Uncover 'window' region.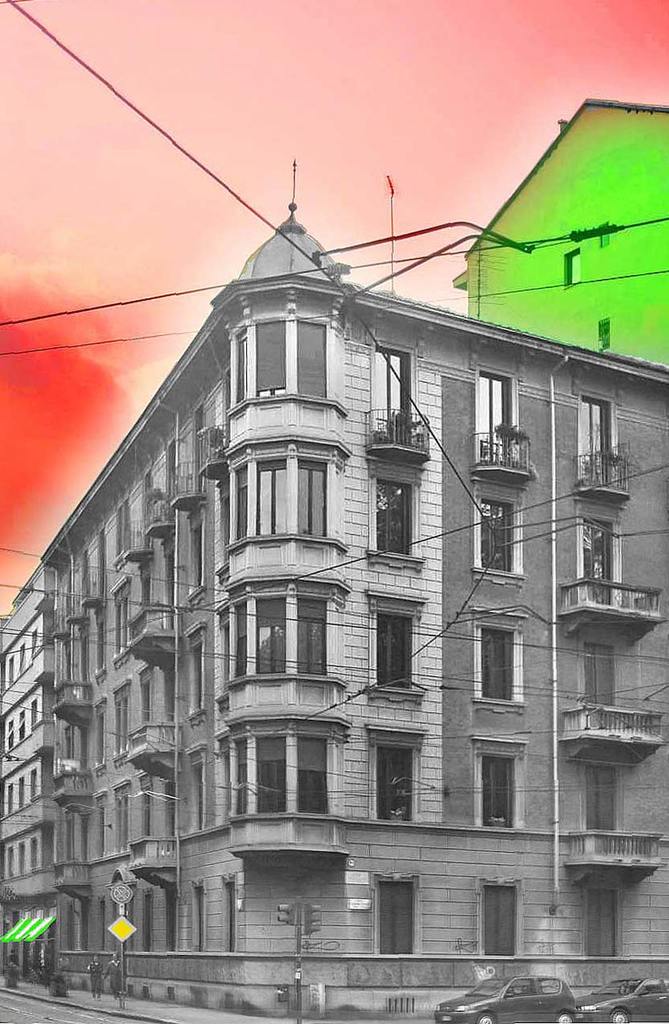
Uncovered: rect(30, 630, 40, 657).
